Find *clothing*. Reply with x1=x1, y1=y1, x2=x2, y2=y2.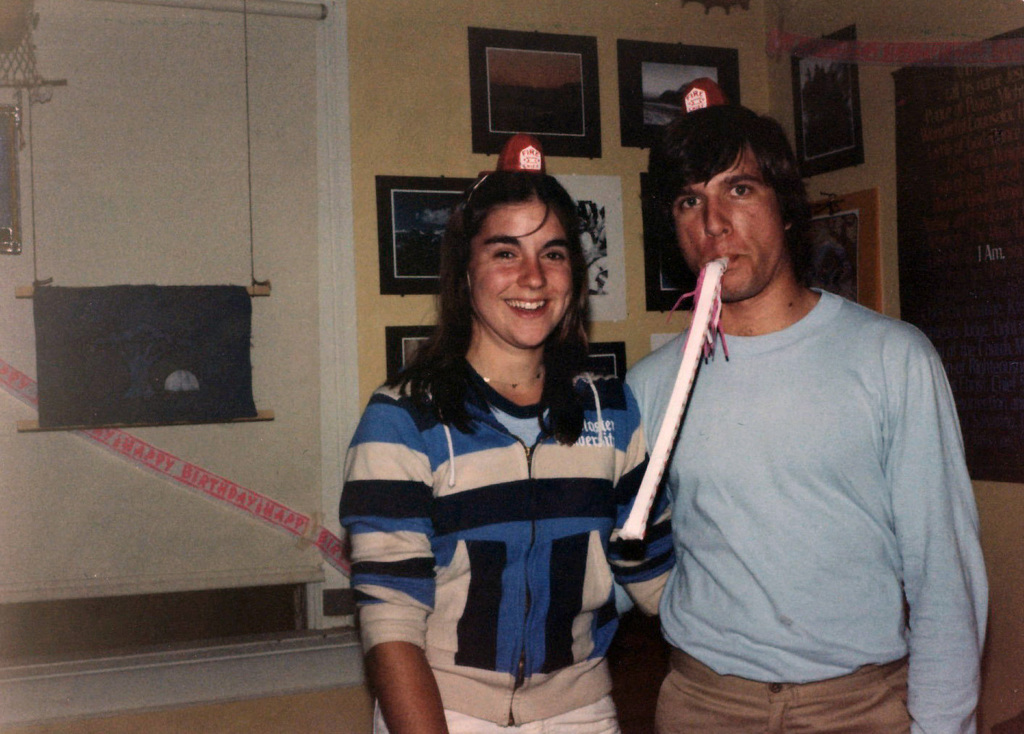
x1=340, y1=322, x2=674, y2=733.
